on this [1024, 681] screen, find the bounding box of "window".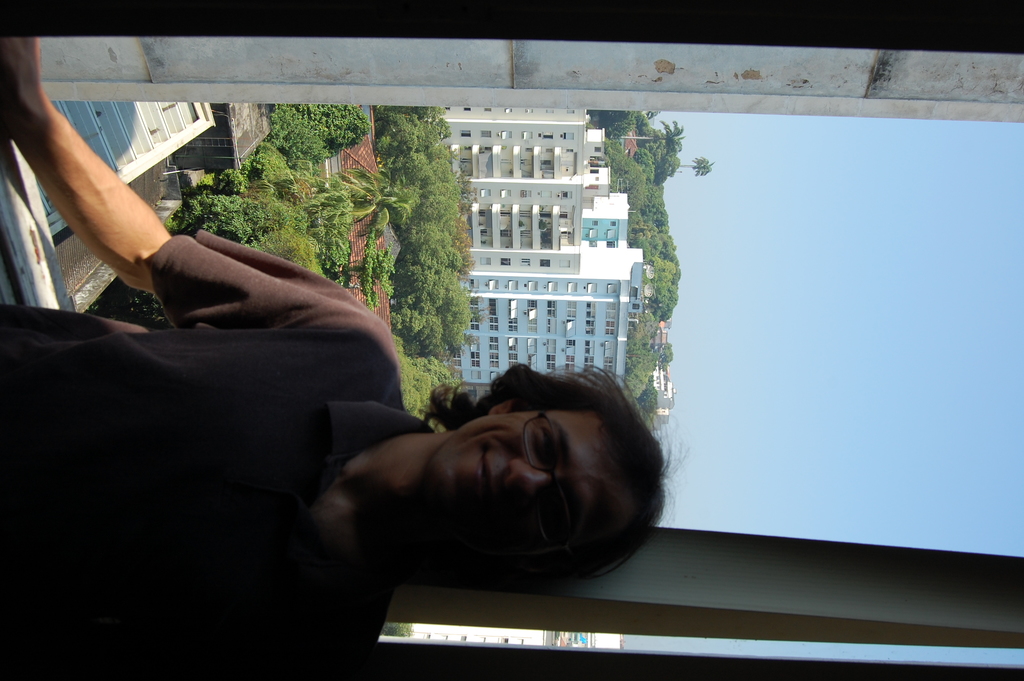
Bounding box: {"x1": 468, "y1": 277, "x2": 479, "y2": 289}.
